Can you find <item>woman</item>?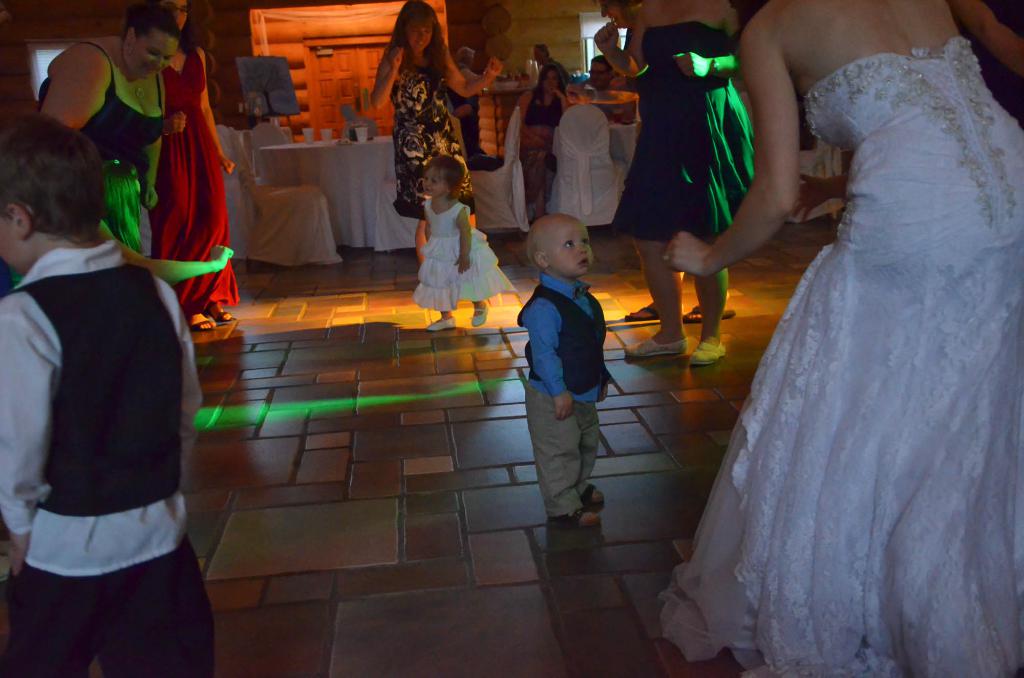
Yes, bounding box: 589, 0, 730, 322.
